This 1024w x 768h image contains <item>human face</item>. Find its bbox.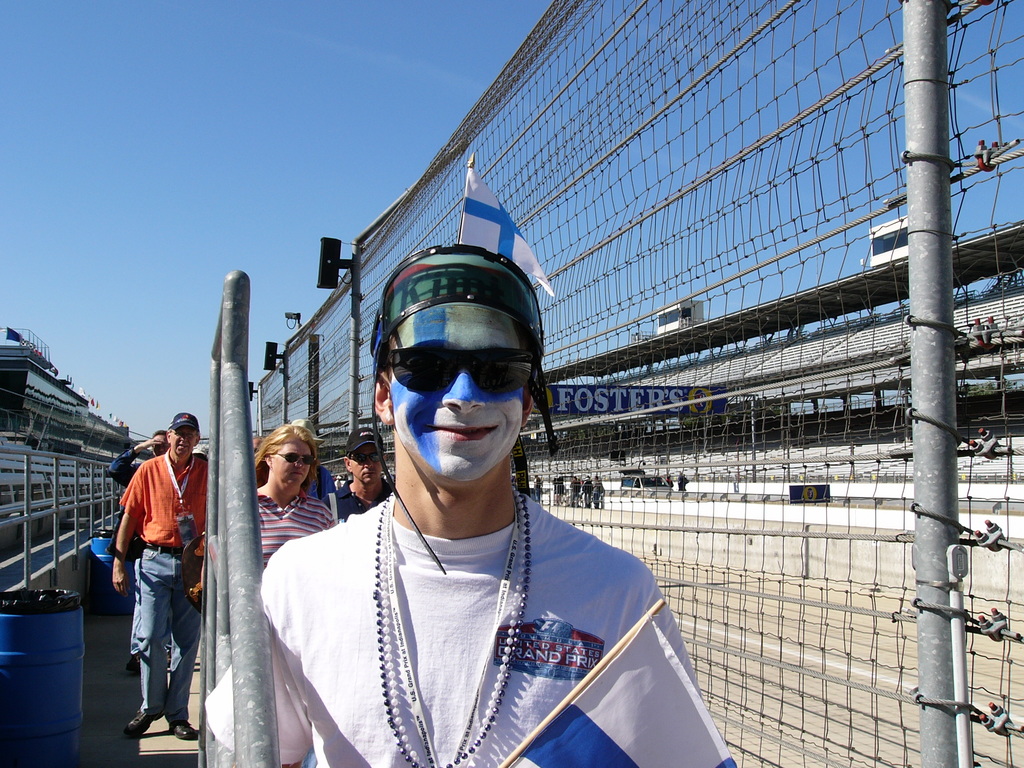
[x1=168, y1=420, x2=198, y2=461].
